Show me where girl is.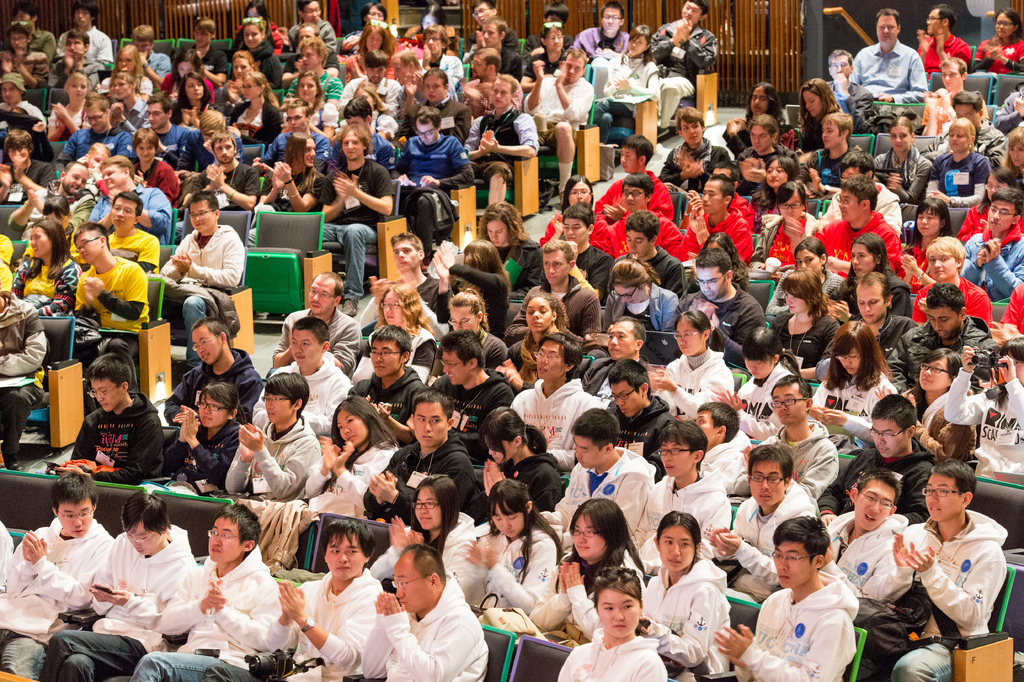
girl is at [x1=366, y1=474, x2=486, y2=603].
